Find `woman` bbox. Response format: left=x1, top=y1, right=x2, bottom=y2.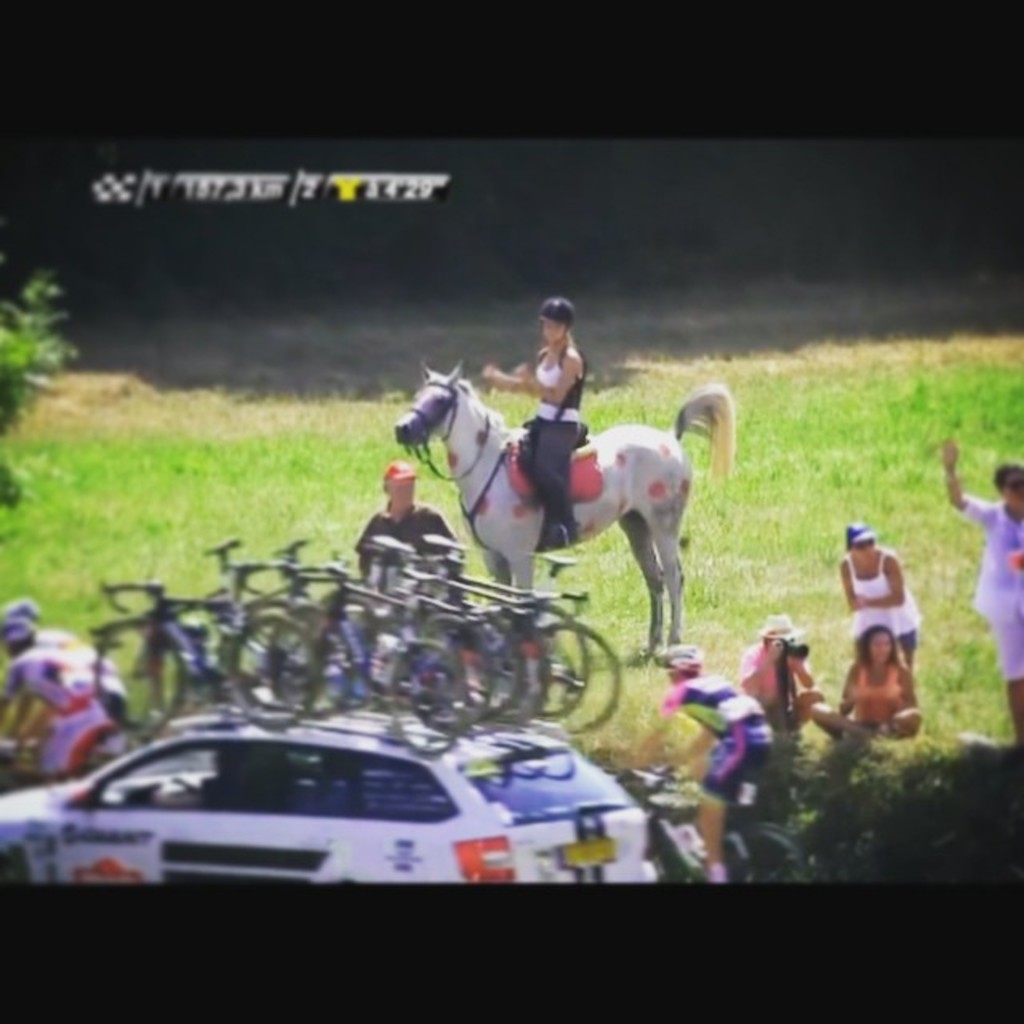
left=942, top=434, right=1022, bottom=757.
